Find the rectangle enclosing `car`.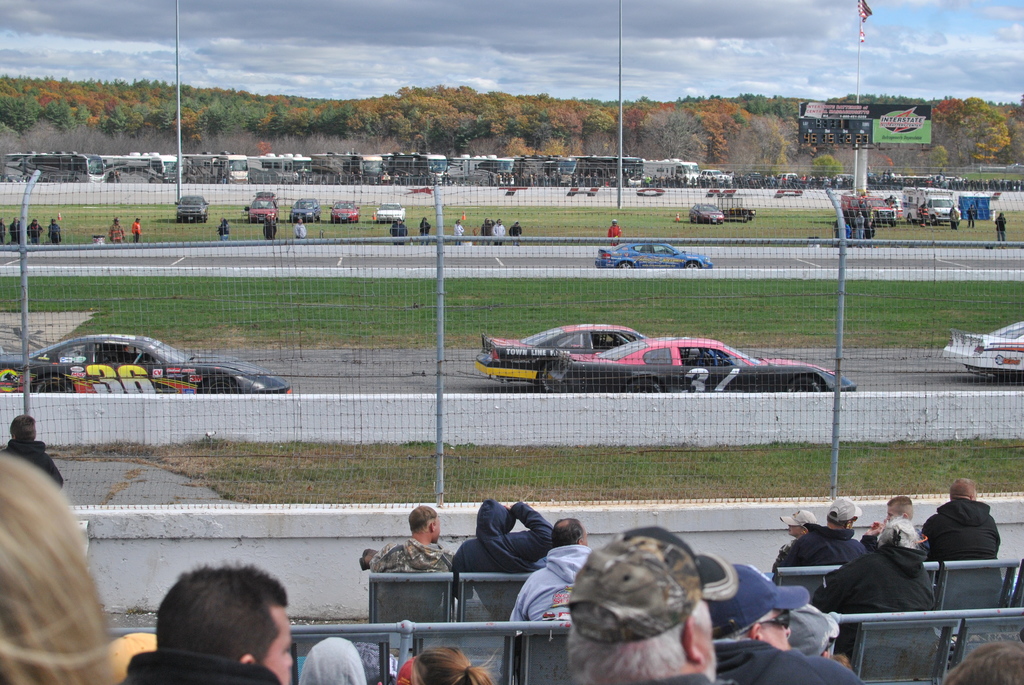
BBox(0, 327, 288, 399).
